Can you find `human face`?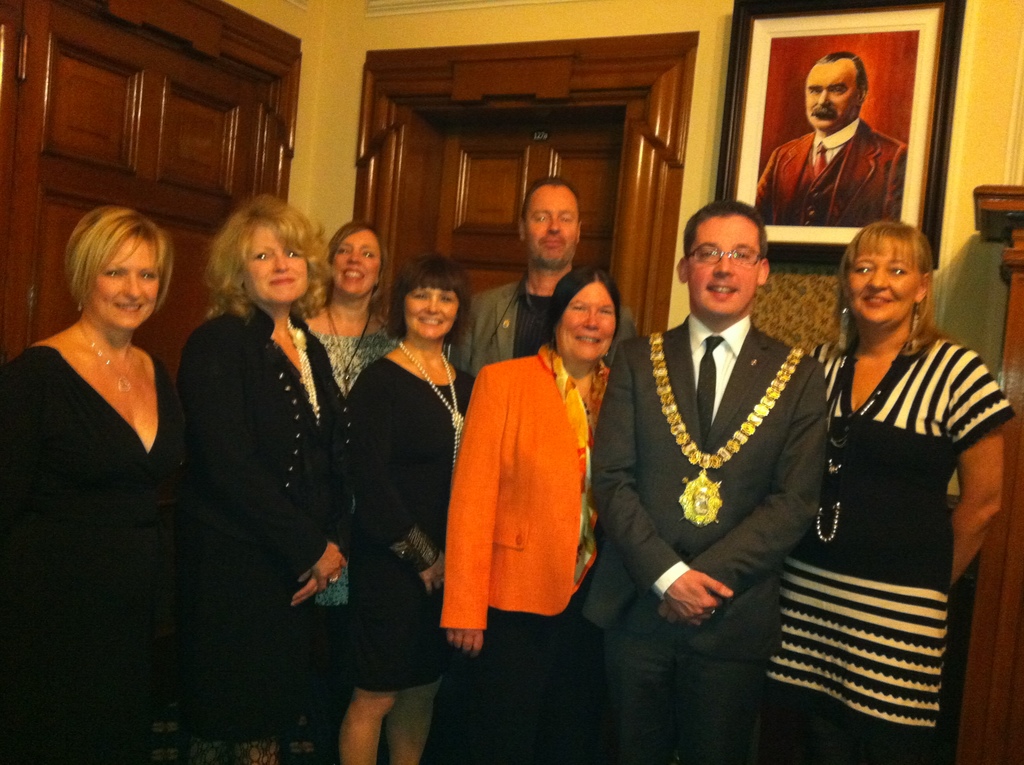
Yes, bounding box: rect(245, 229, 314, 300).
